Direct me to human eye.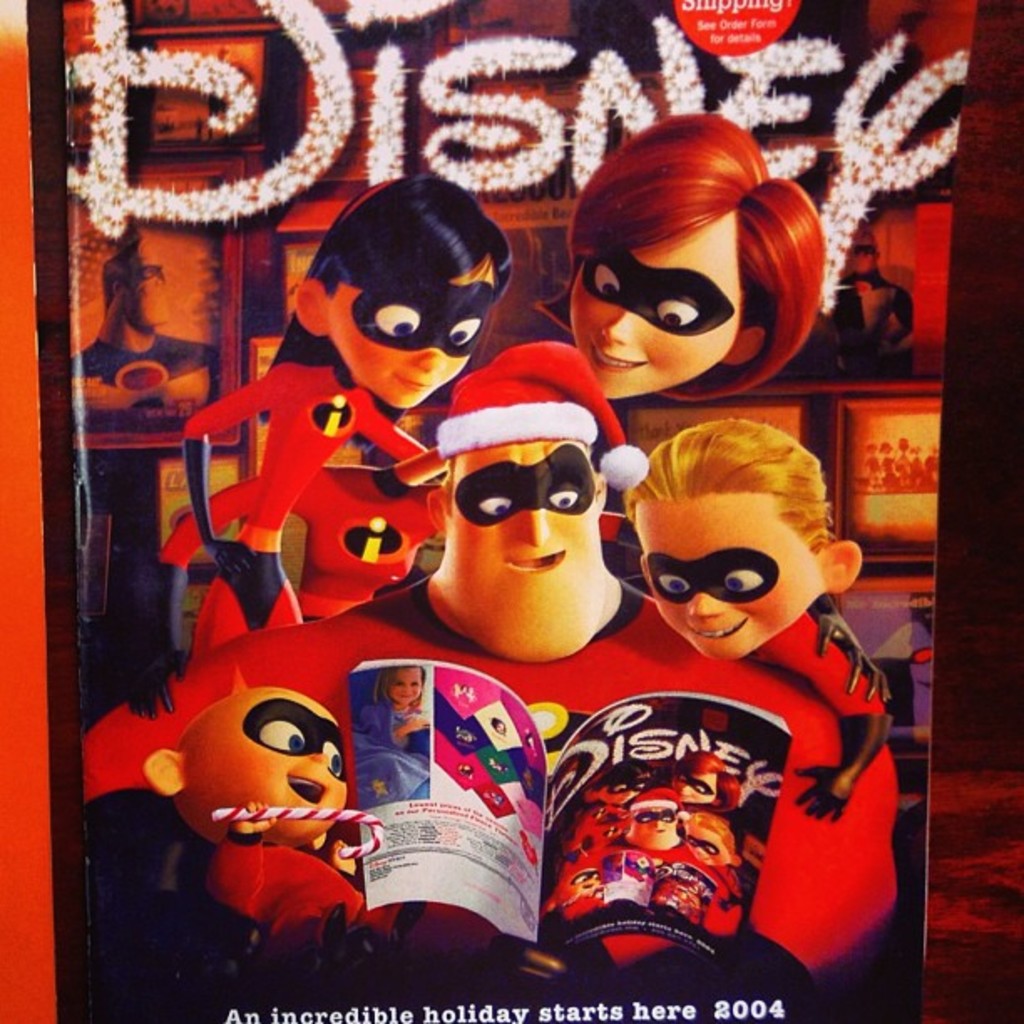
Direction: left=726, top=564, right=763, bottom=591.
